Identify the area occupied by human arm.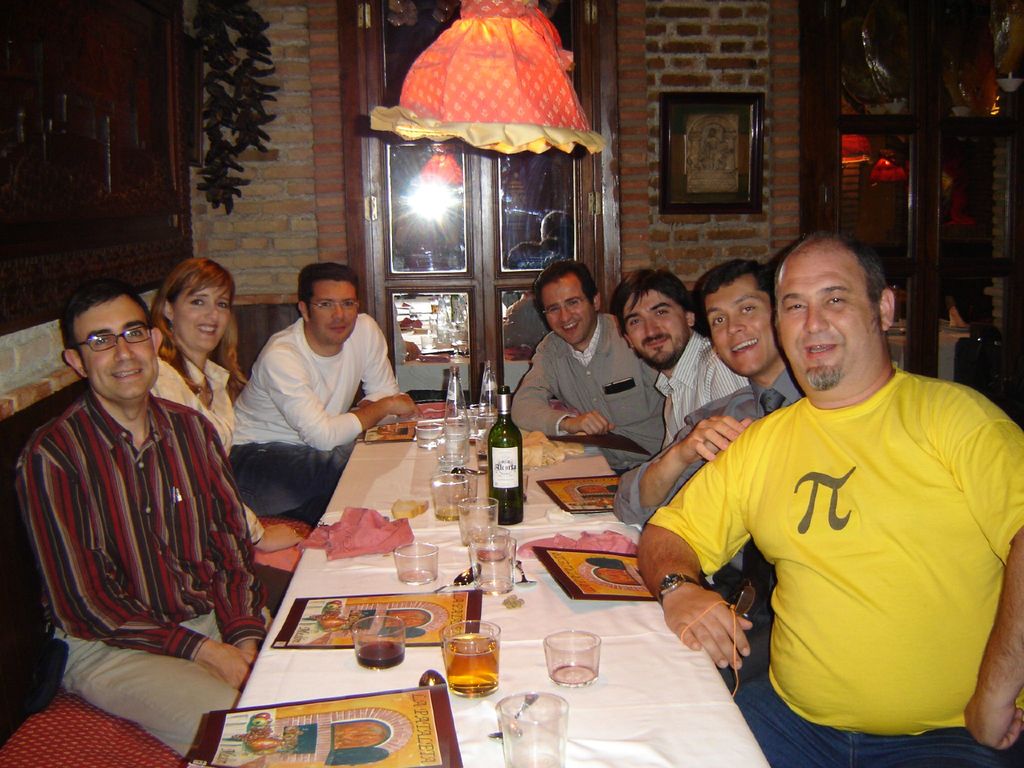
Area: bbox=[350, 311, 402, 413].
